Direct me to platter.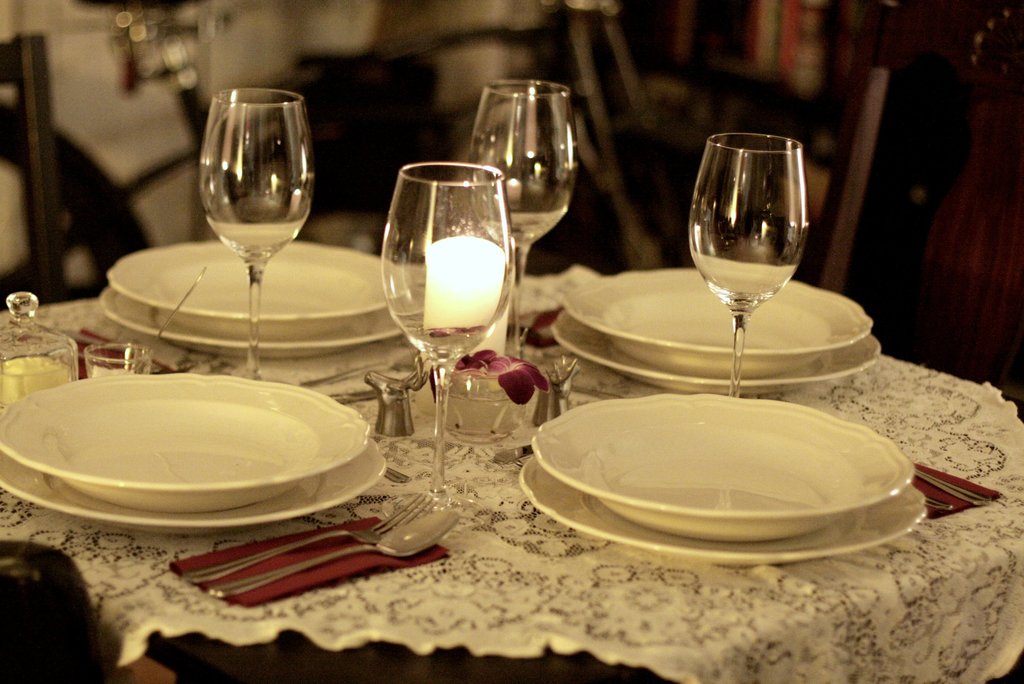
Direction: bbox=[110, 241, 396, 336].
